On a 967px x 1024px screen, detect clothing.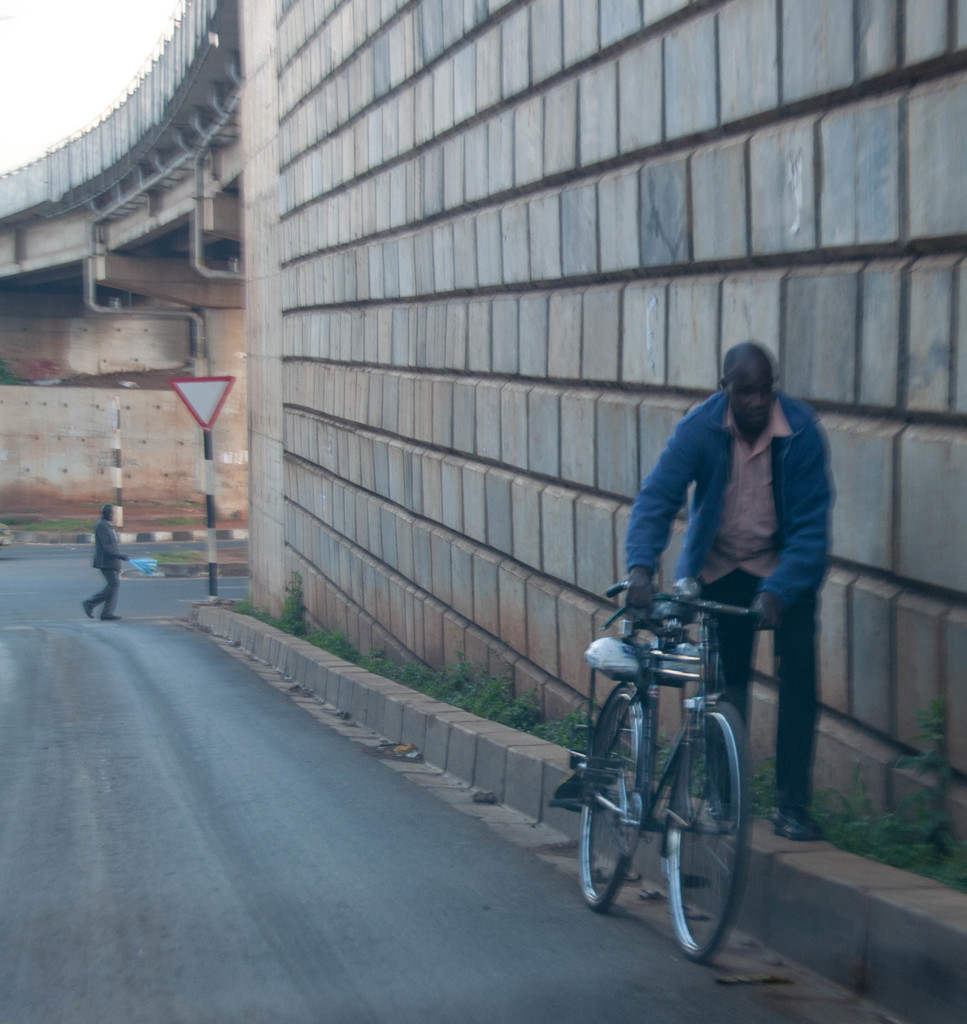
detection(612, 397, 842, 825).
